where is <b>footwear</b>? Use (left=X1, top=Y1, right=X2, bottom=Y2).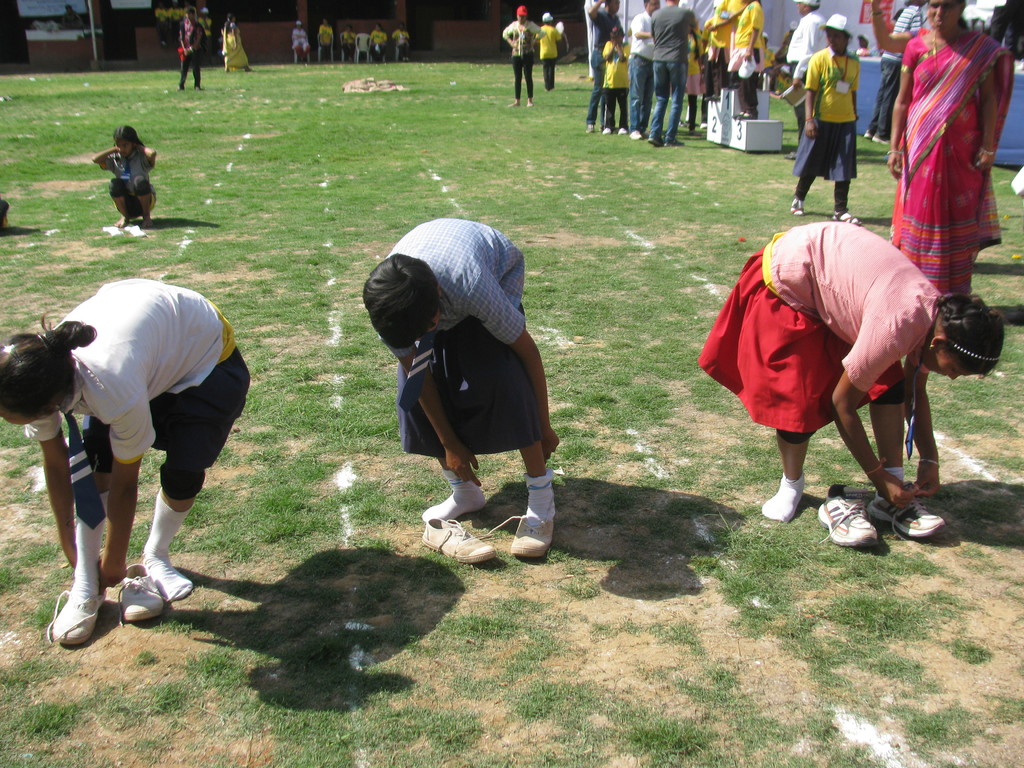
(left=419, top=516, right=497, bottom=566).
